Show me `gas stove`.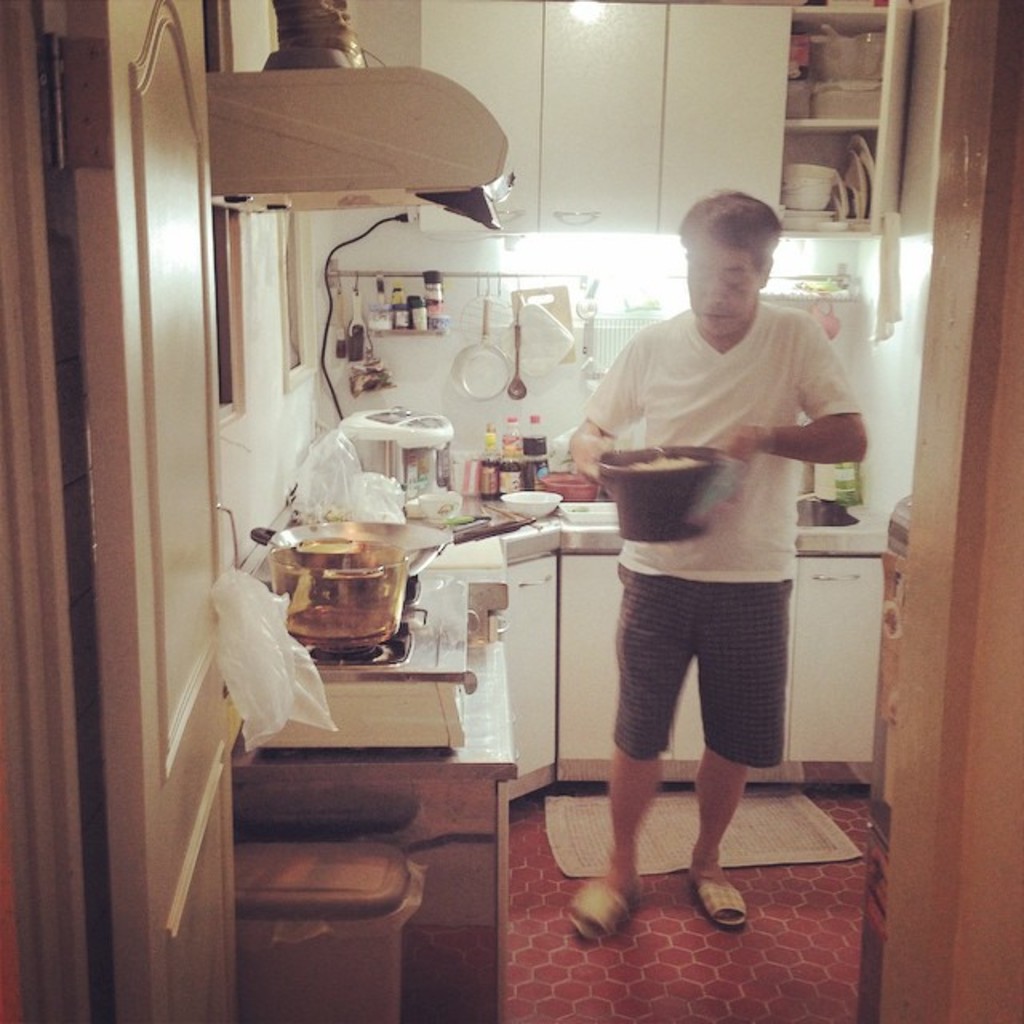
`gas stove` is here: (left=264, top=578, right=477, bottom=698).
